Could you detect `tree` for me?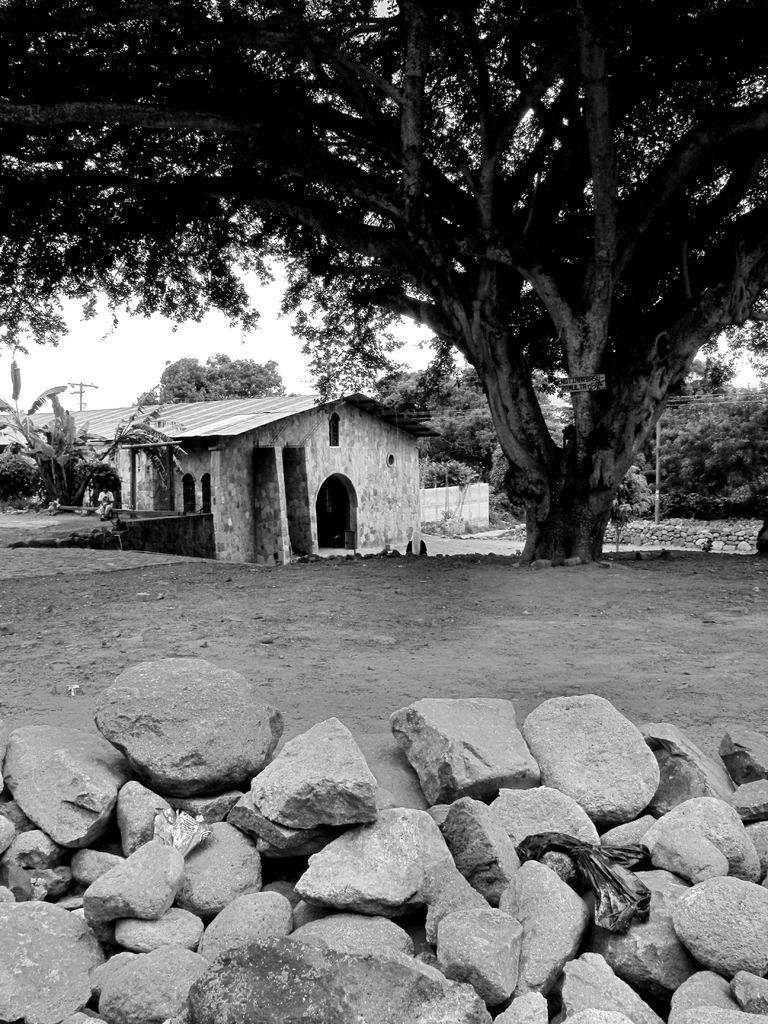
Detection result: [0, 359, 117, 504].
